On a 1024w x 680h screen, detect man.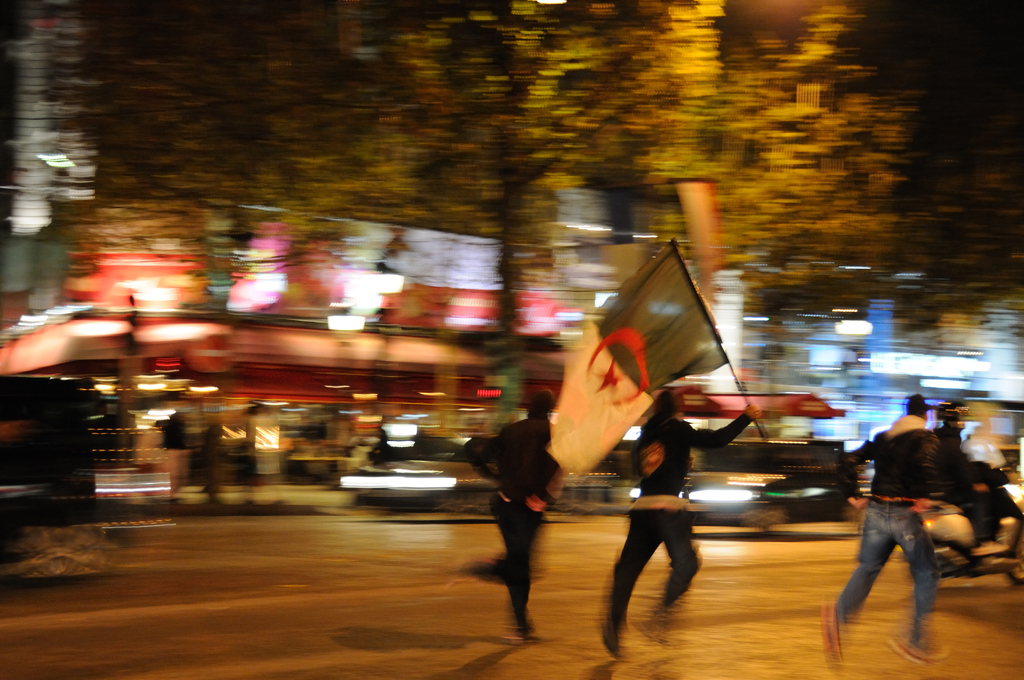
<region>476, 392, 567, 633</region>.
